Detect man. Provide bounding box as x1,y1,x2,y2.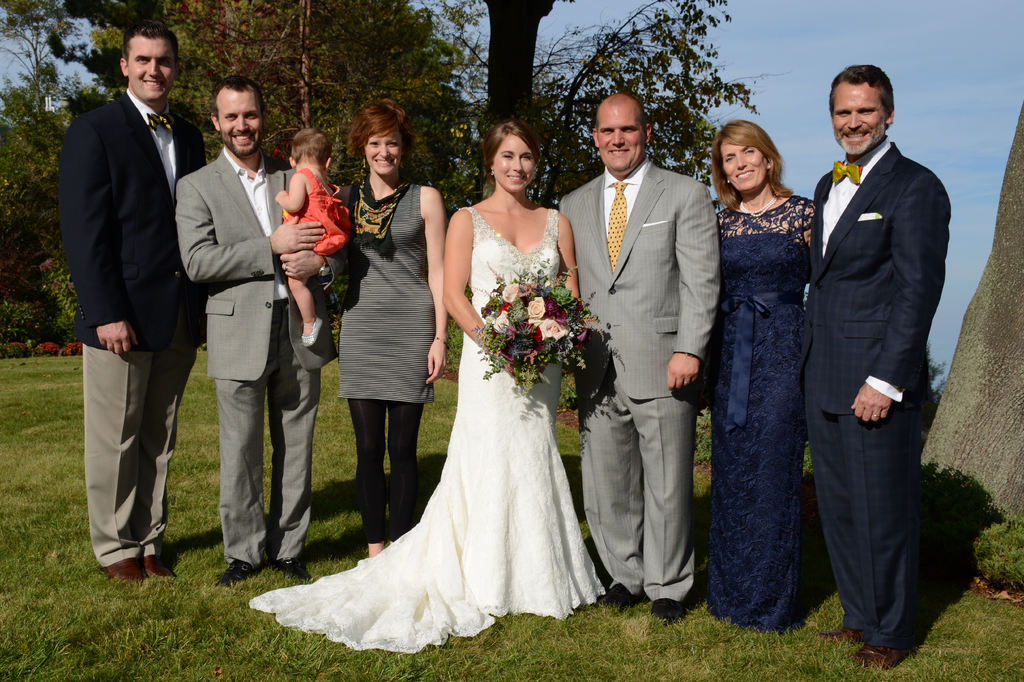
815,61,947,664.
